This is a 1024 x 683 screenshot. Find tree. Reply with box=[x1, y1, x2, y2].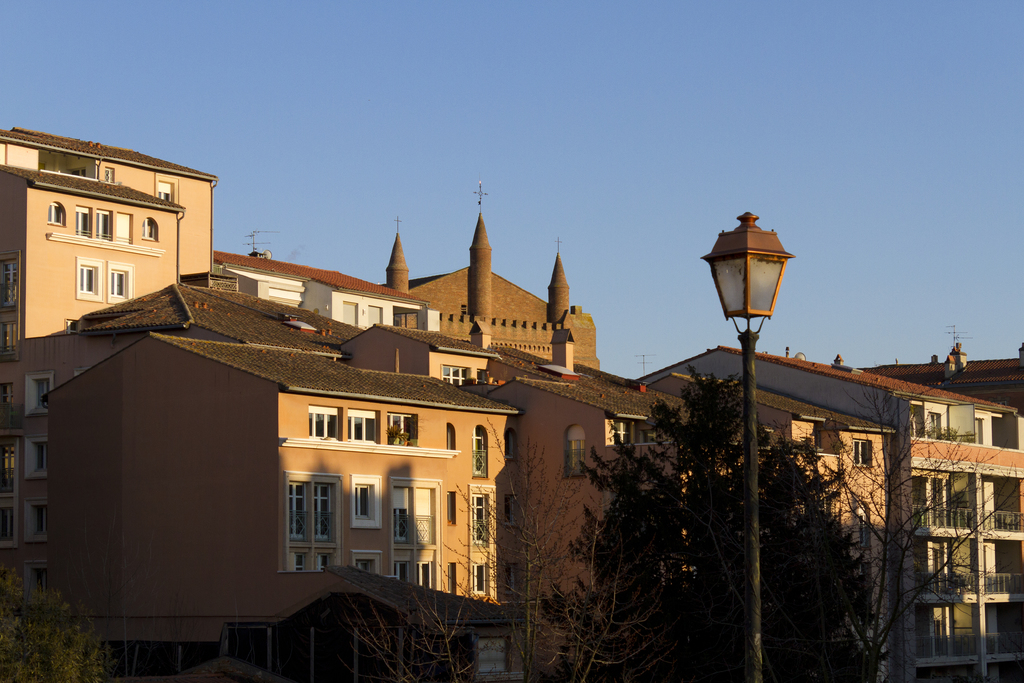
box=[0, 613, 113, 682].
